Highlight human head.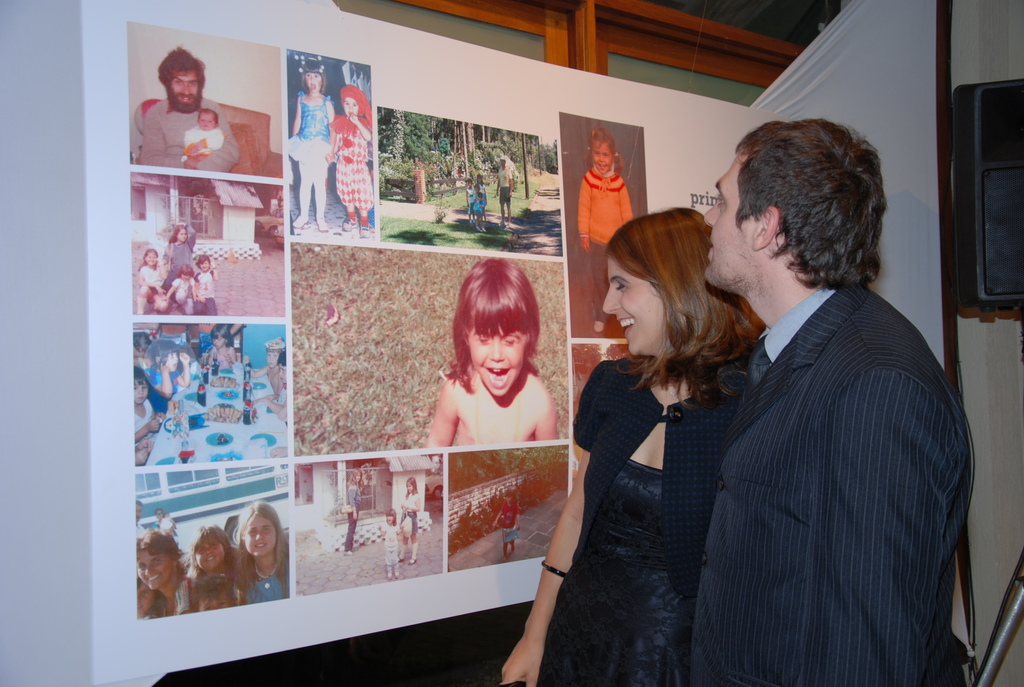
Highlighted region: (left=236, top=503, right=281, bottom=558).
